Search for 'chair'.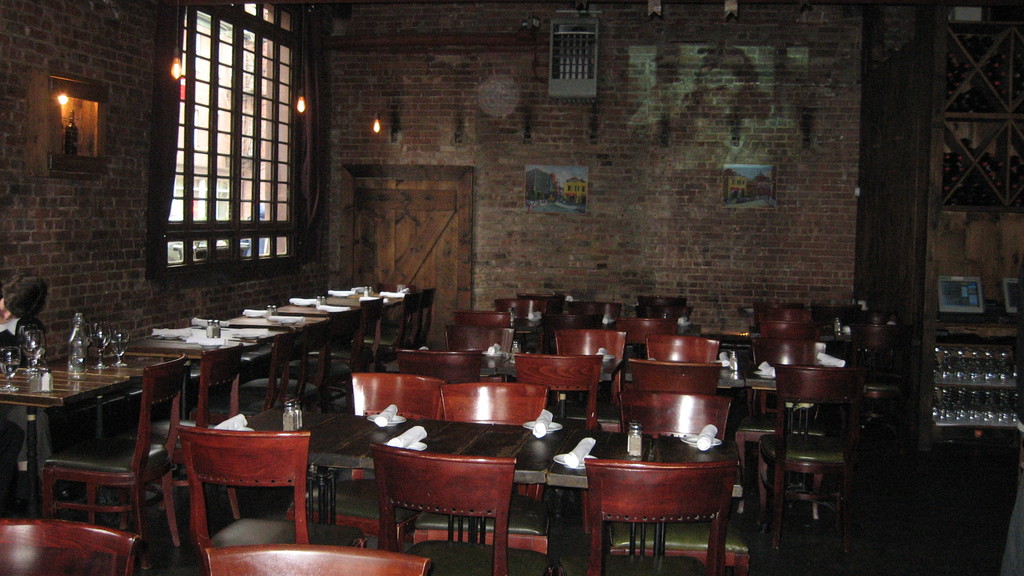
Found at pyautogui.locateOnScreen(0, 524, 144, 575).
